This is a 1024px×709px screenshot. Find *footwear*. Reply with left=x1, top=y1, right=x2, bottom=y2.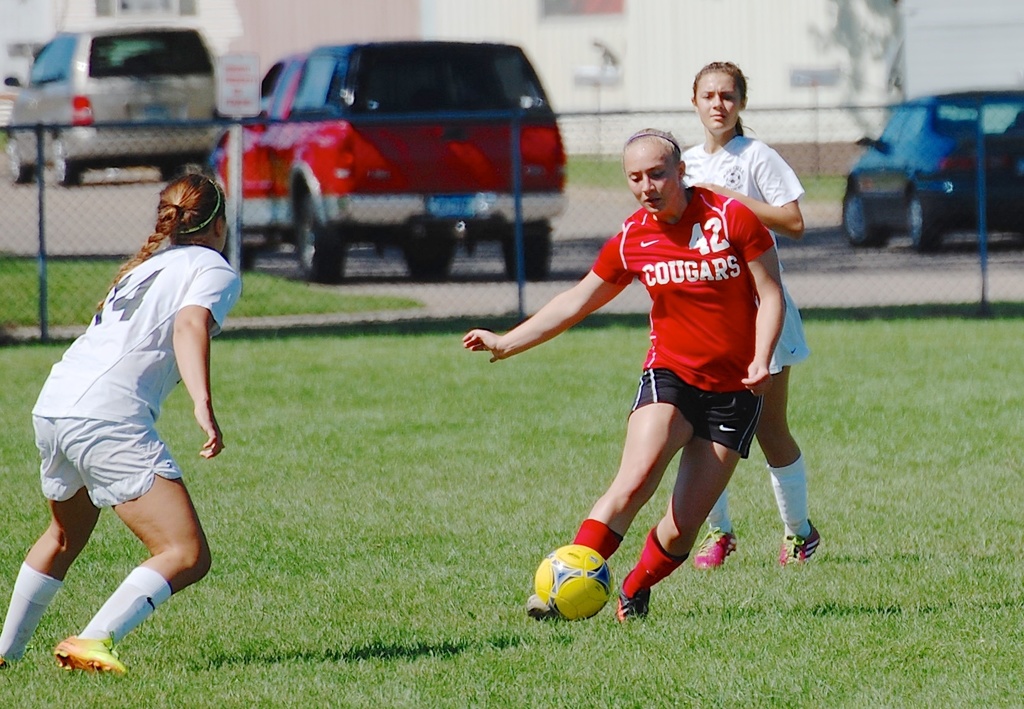
left=522, top=592, right=556, bottom=619.
